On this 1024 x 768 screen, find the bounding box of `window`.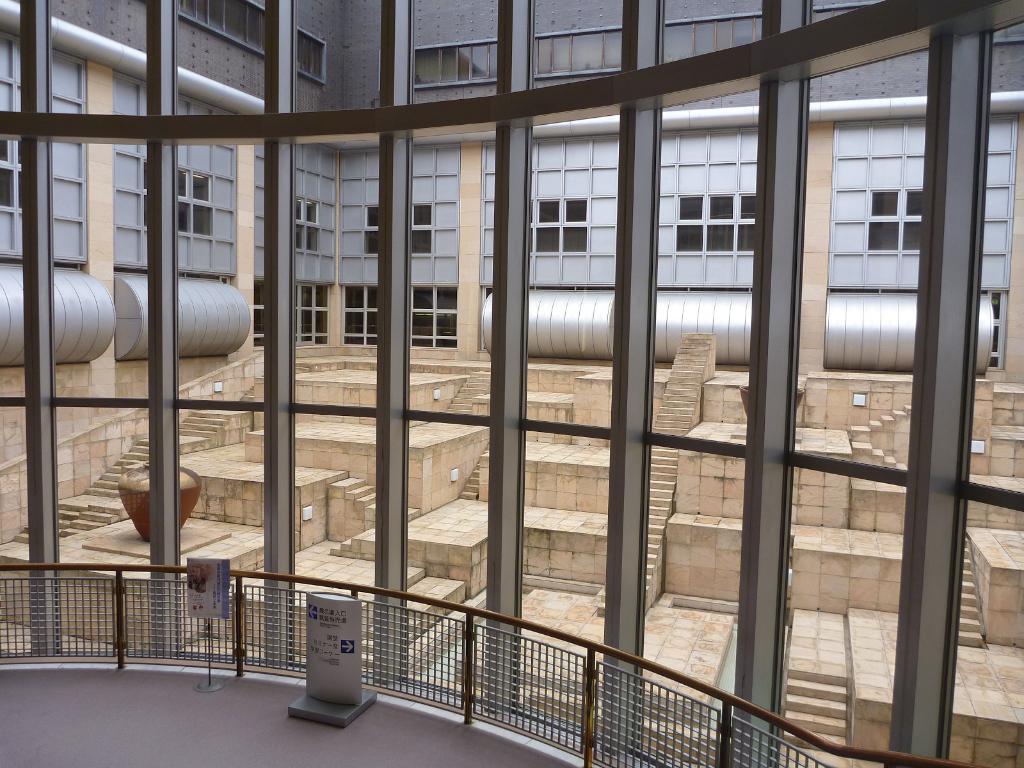
Bounding box: 177, 170, 211, 237.
